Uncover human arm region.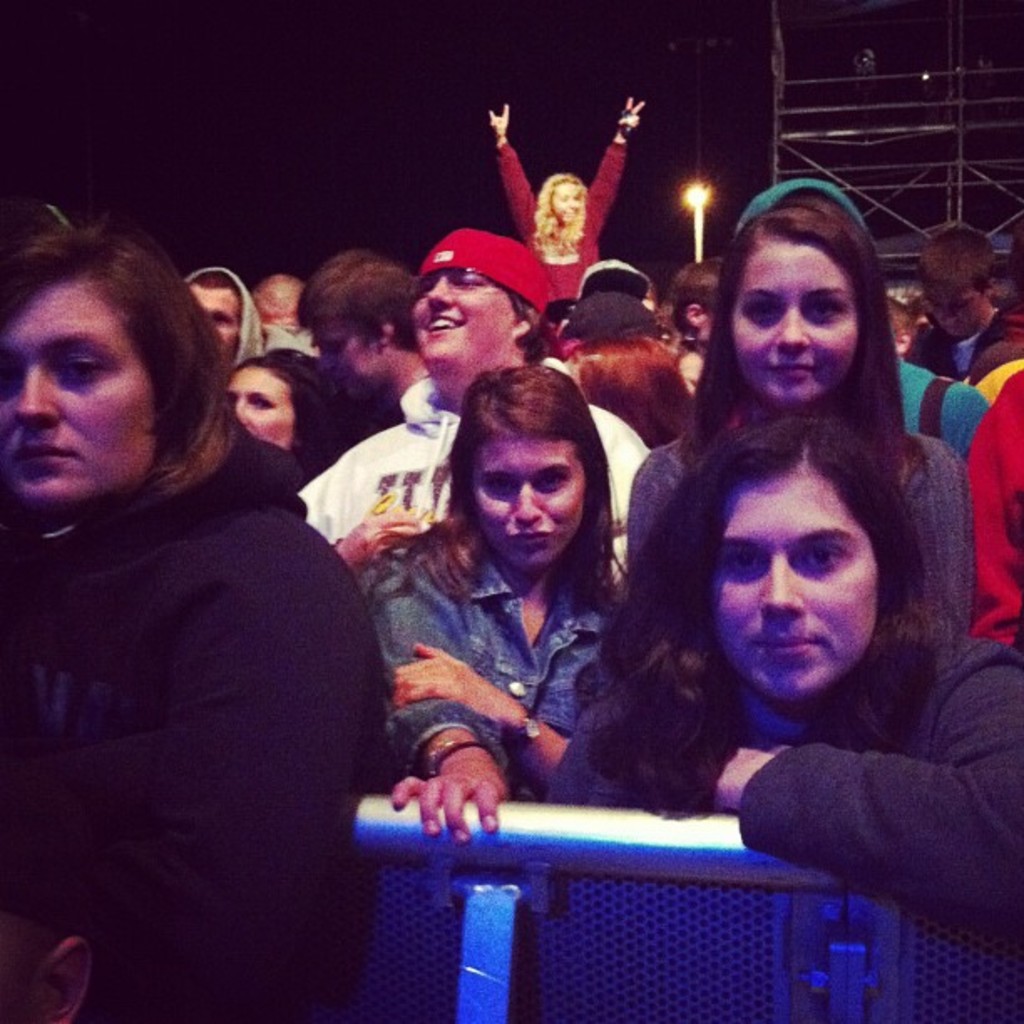
Uncovered: [485, 99, 539, 241].
